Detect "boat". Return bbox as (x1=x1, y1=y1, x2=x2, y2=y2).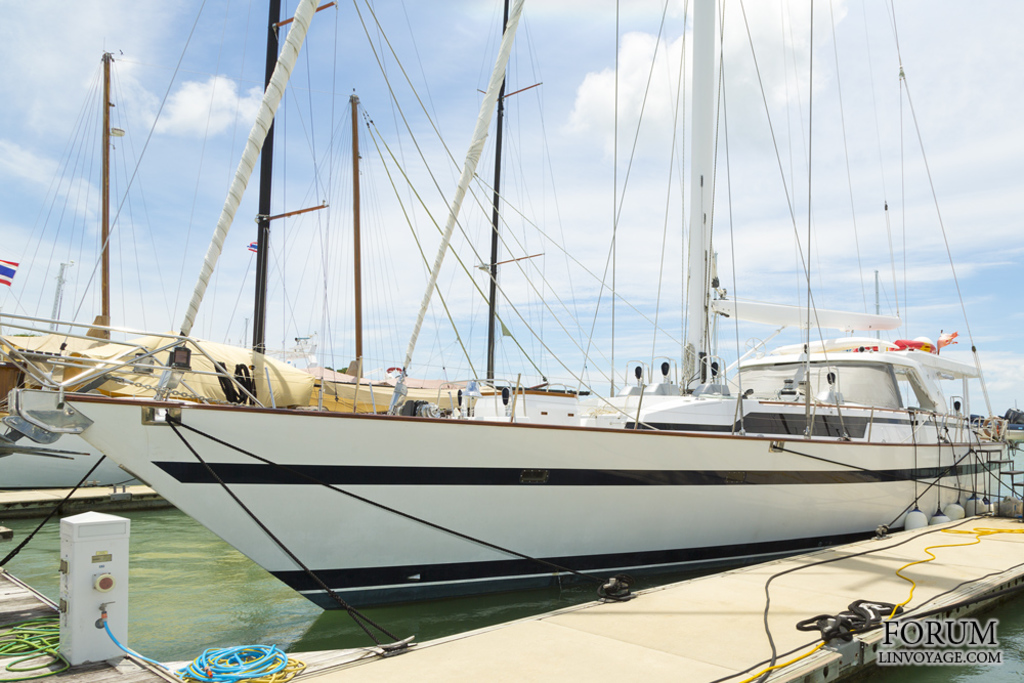
(x1=0, y1=39, x2=550, y2=496).
